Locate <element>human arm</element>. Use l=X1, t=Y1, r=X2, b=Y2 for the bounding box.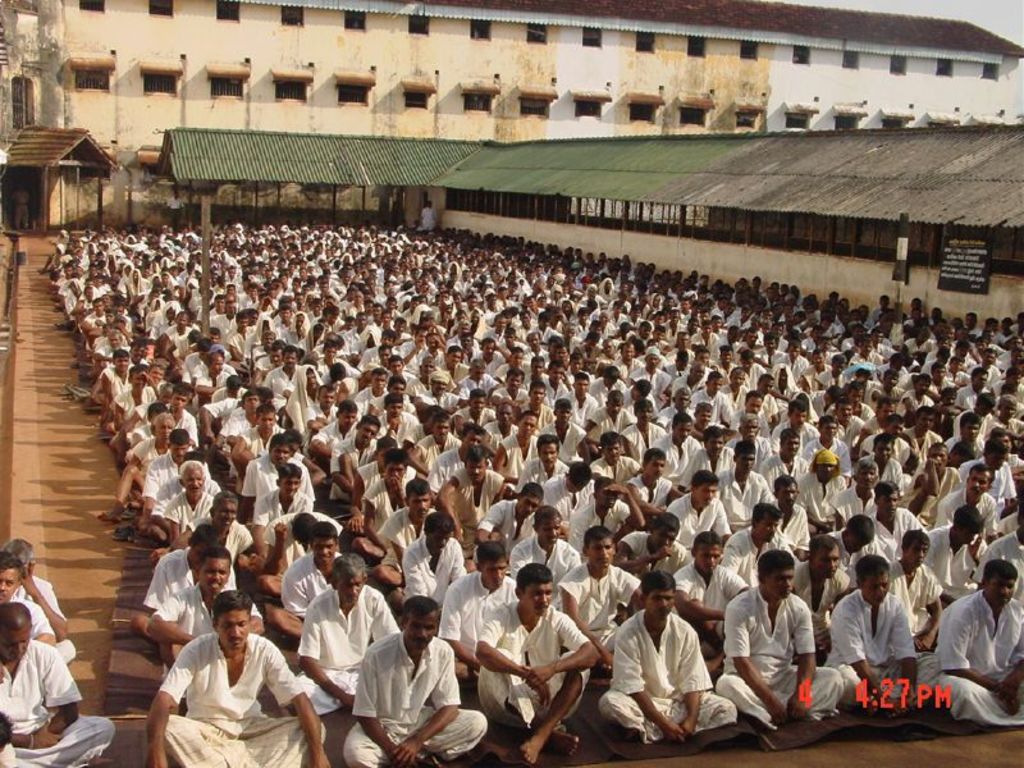
l=614, t=534, r=667, b=580.
